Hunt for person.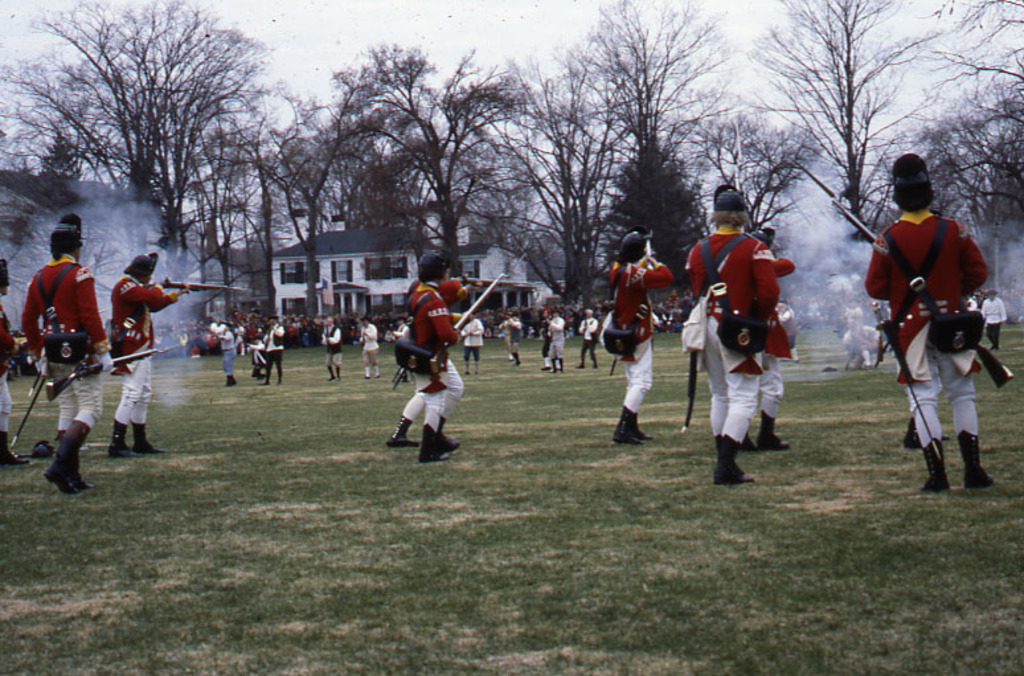
Hunted down at (22,210,110,492).
